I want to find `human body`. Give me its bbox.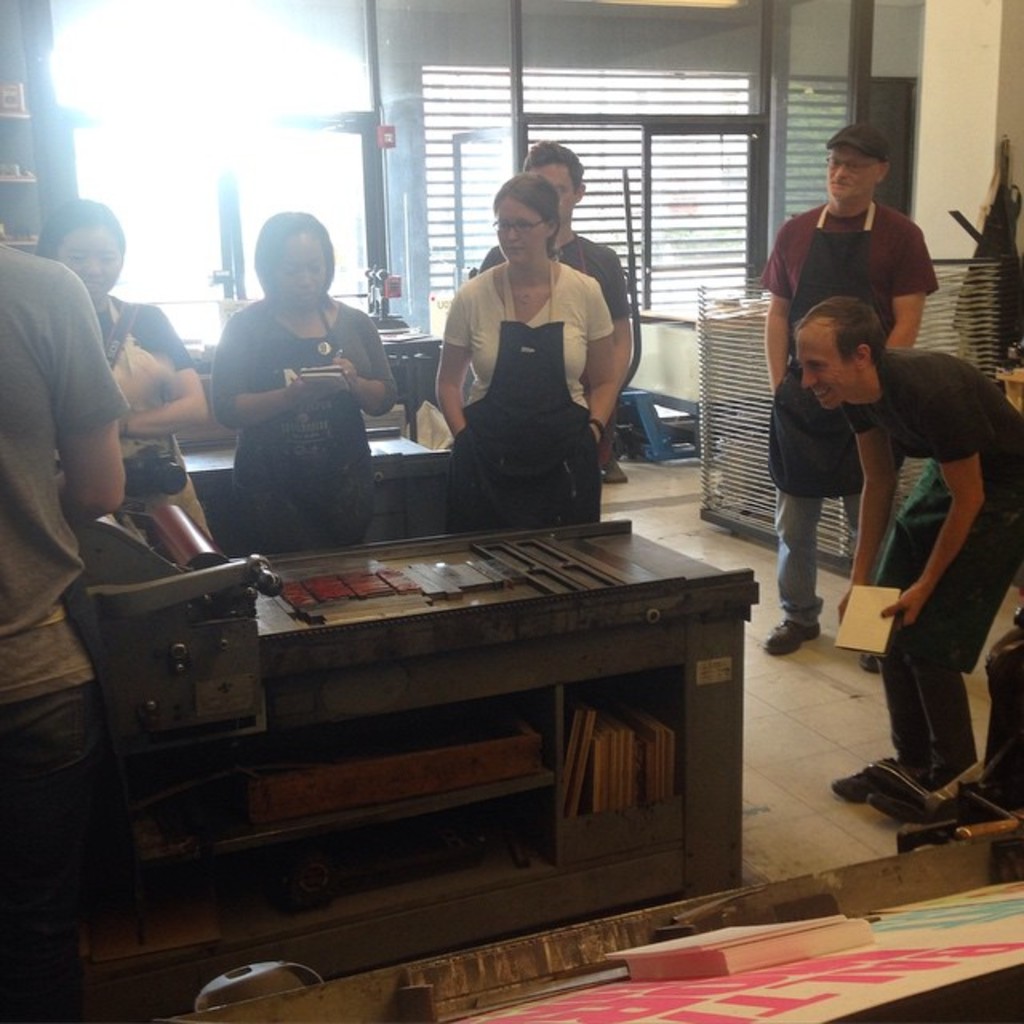
35/198/210/539.
